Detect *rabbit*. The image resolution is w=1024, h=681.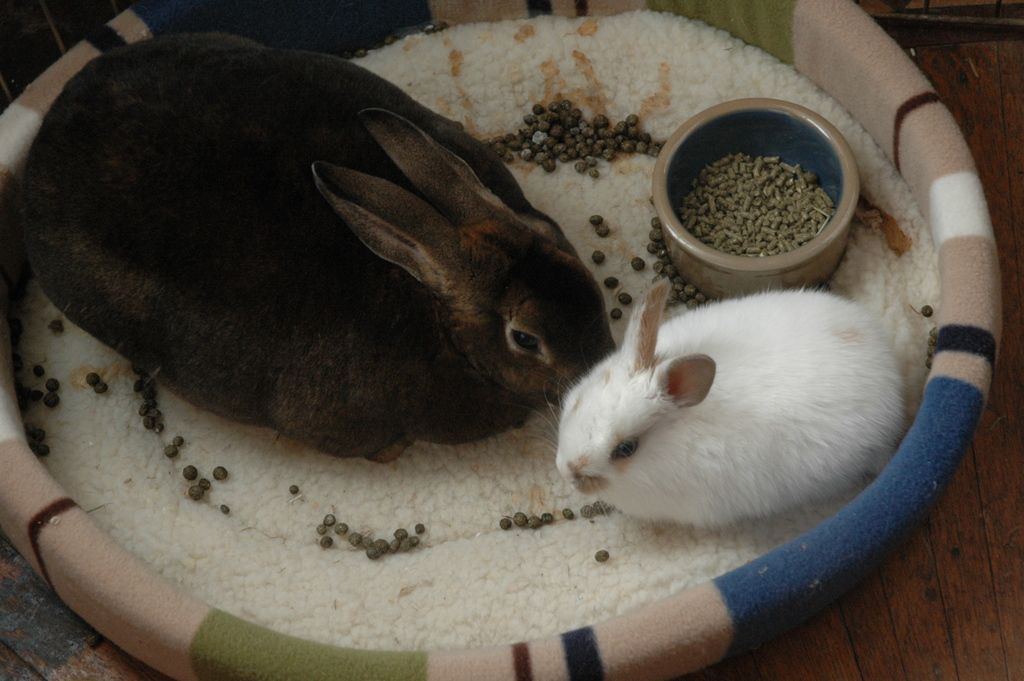
11,28,626,468.
